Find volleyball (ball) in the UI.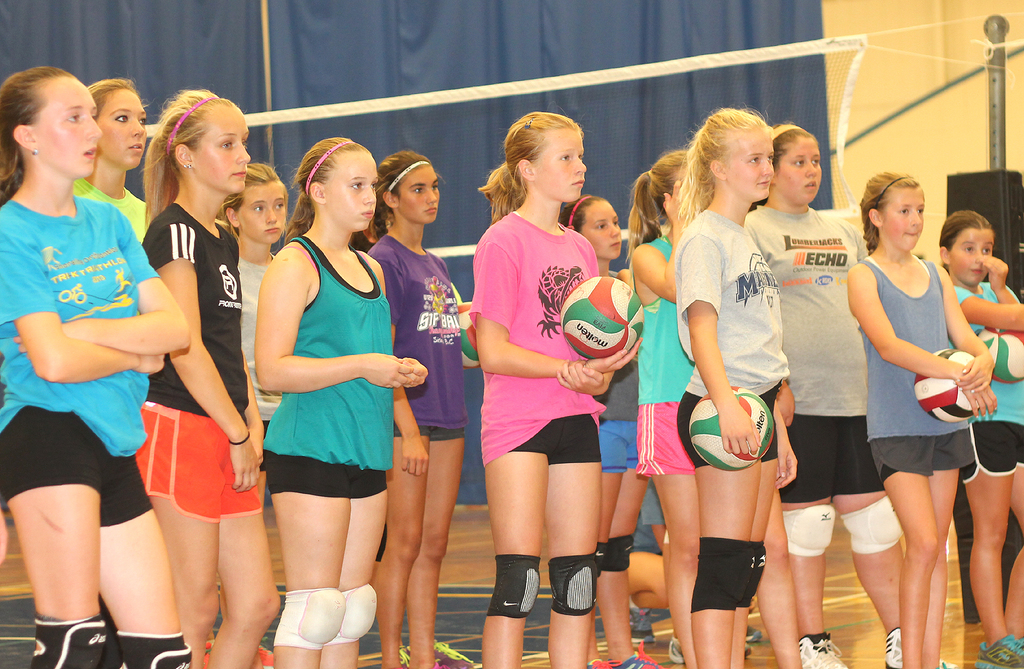
UI element at detection(977, 325, 1023, 385).
